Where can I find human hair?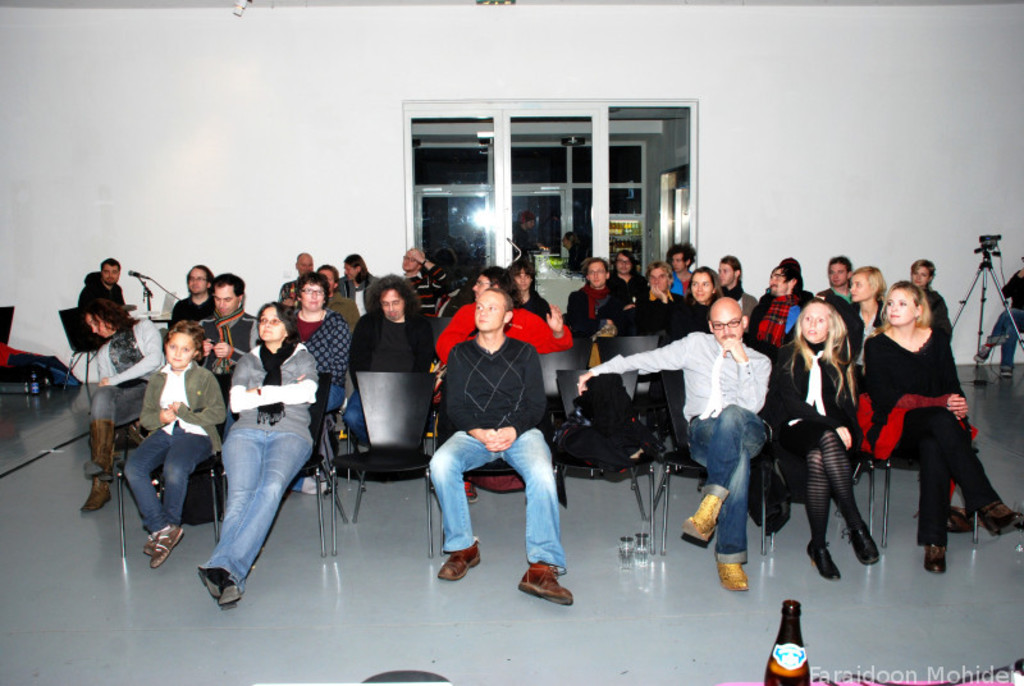
You can find it at <region>580, 257, 609, 287</region>.
